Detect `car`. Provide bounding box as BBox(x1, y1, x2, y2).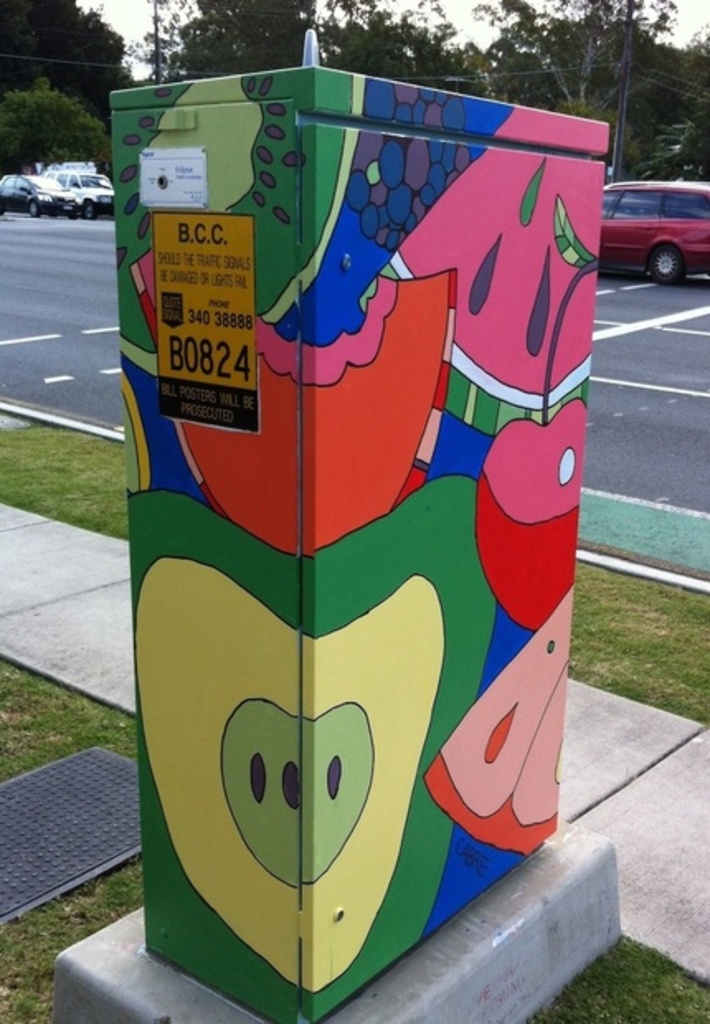
BBox(0, 177, 86, 216).
